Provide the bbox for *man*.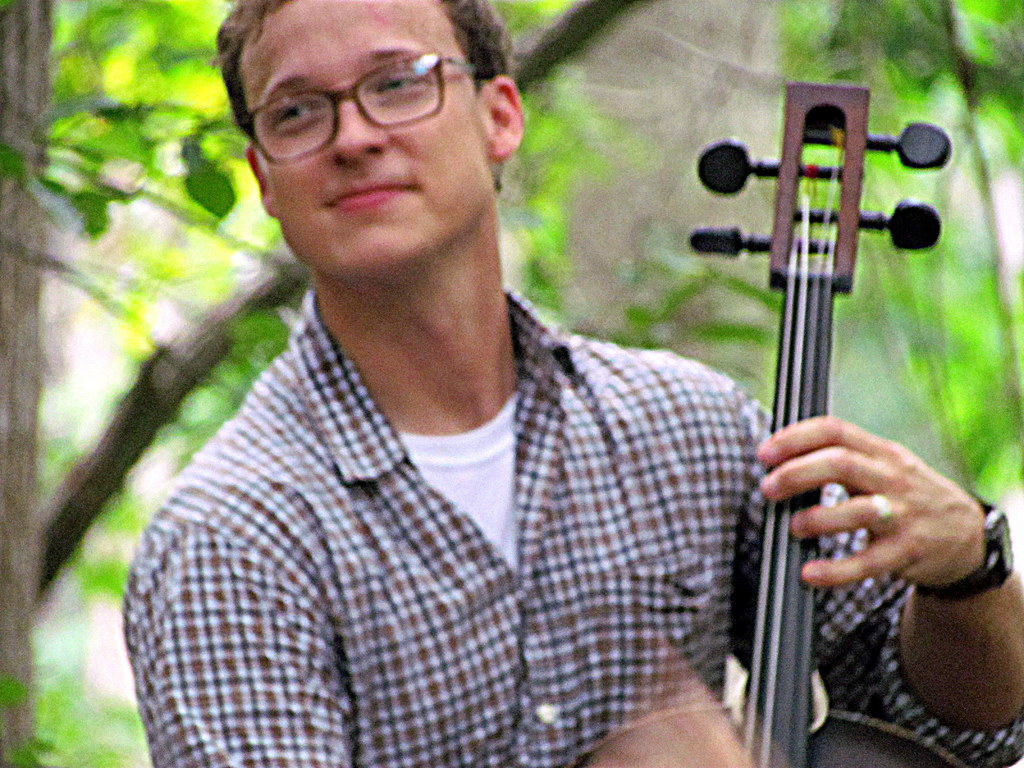
bbox=(102, 0, 842, 755).
